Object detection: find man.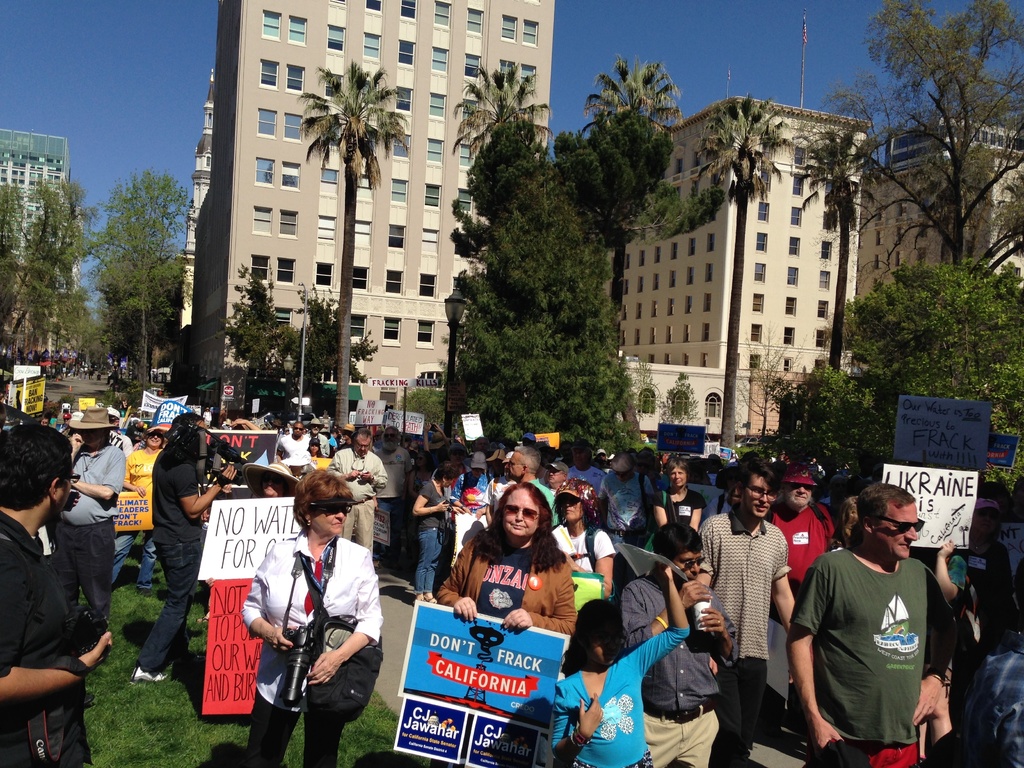
box(786, 476, 956, 767).
